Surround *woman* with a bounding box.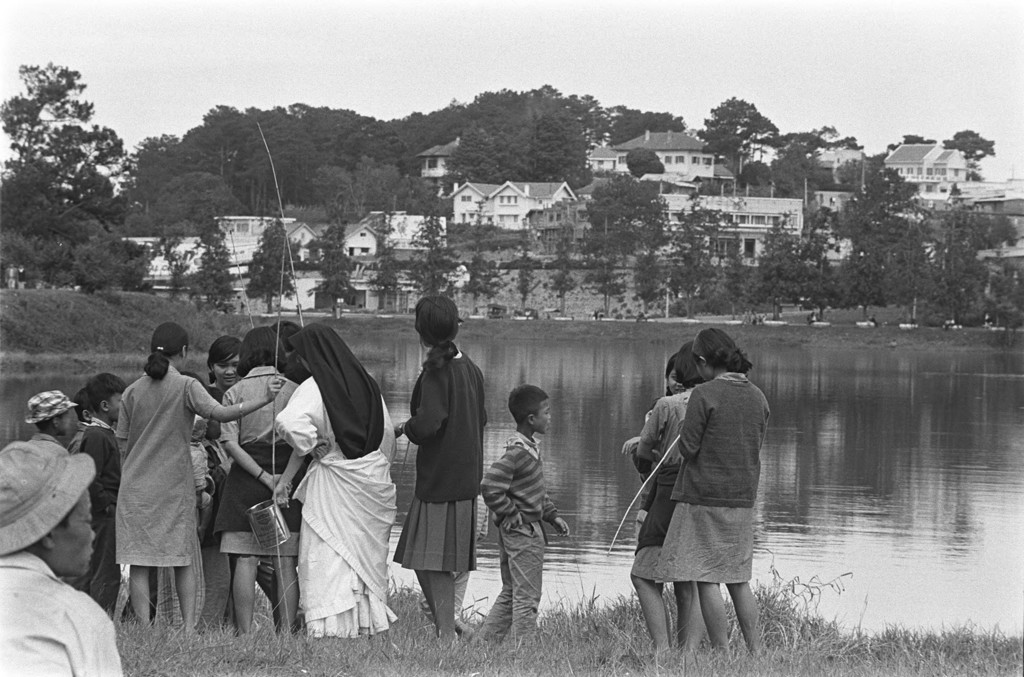
BBox(269, 309, 385, 664).
